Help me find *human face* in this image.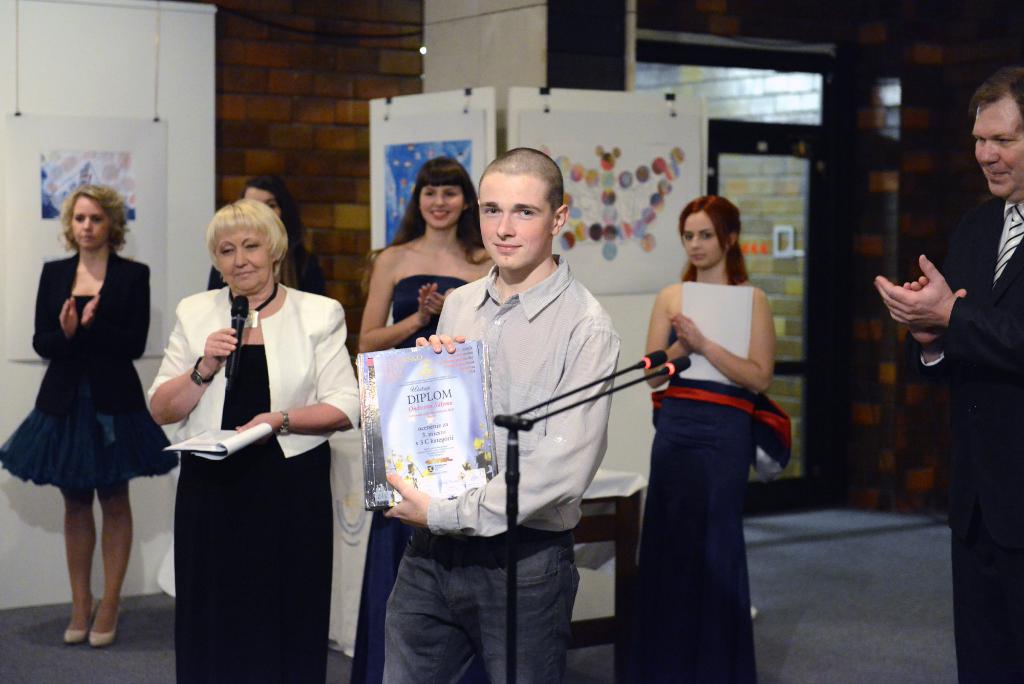
Found it: 683 211 726 271.
